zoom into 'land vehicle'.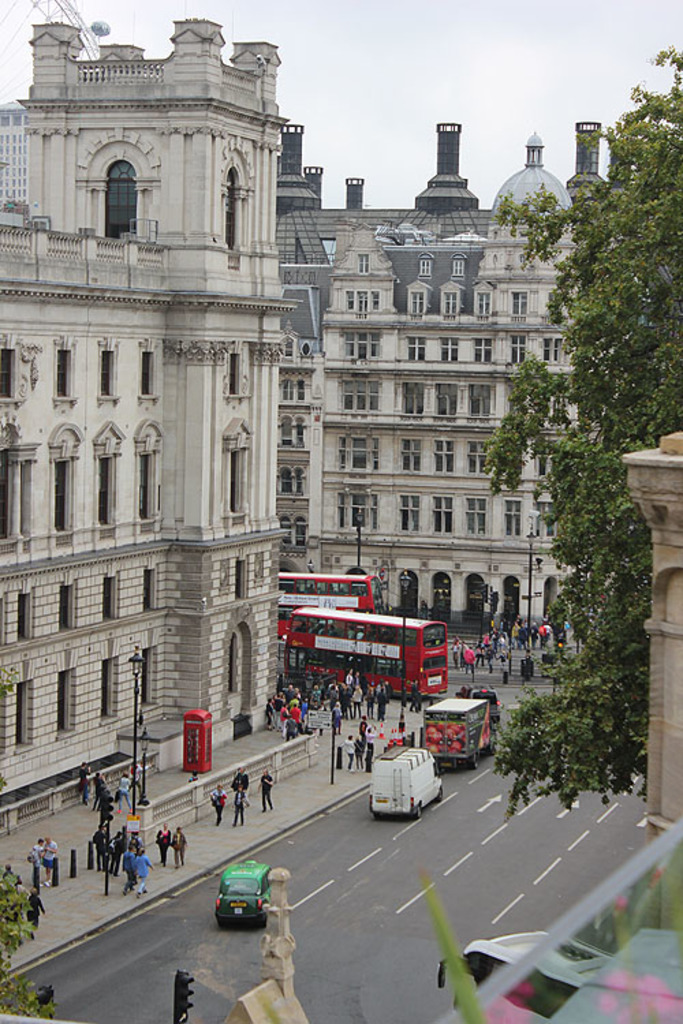
Zoom target: locate(272, 571, 374, 621).
